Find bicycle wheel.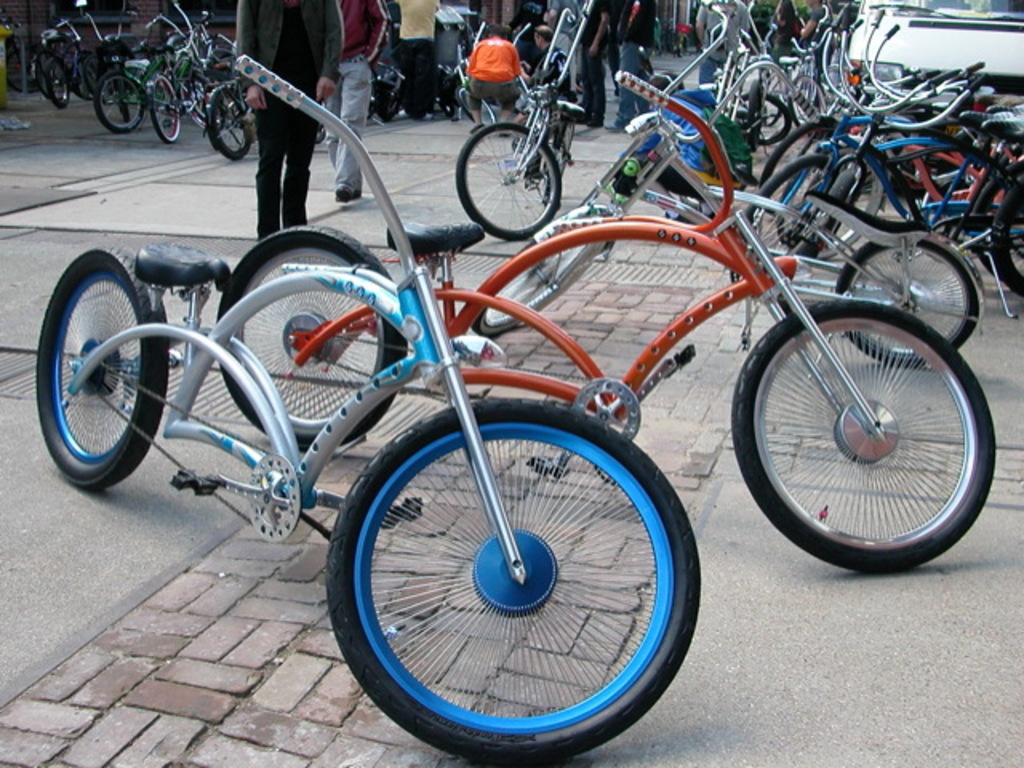
BBox(6, 45, 40, 94).
